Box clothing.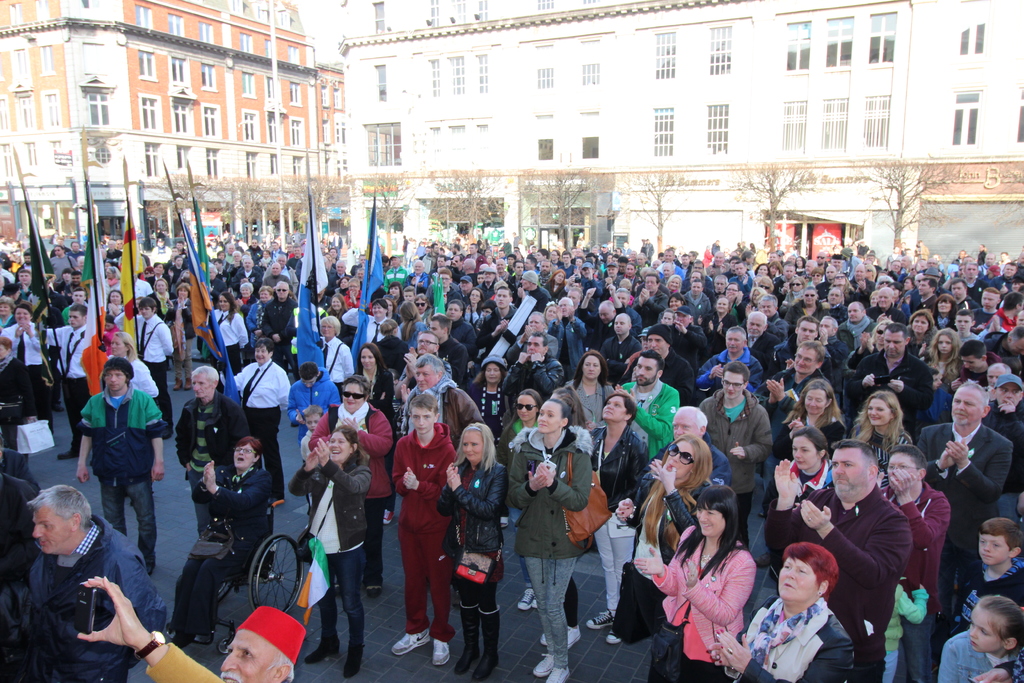
(left=705, top=343, right=781, bottom=397).
